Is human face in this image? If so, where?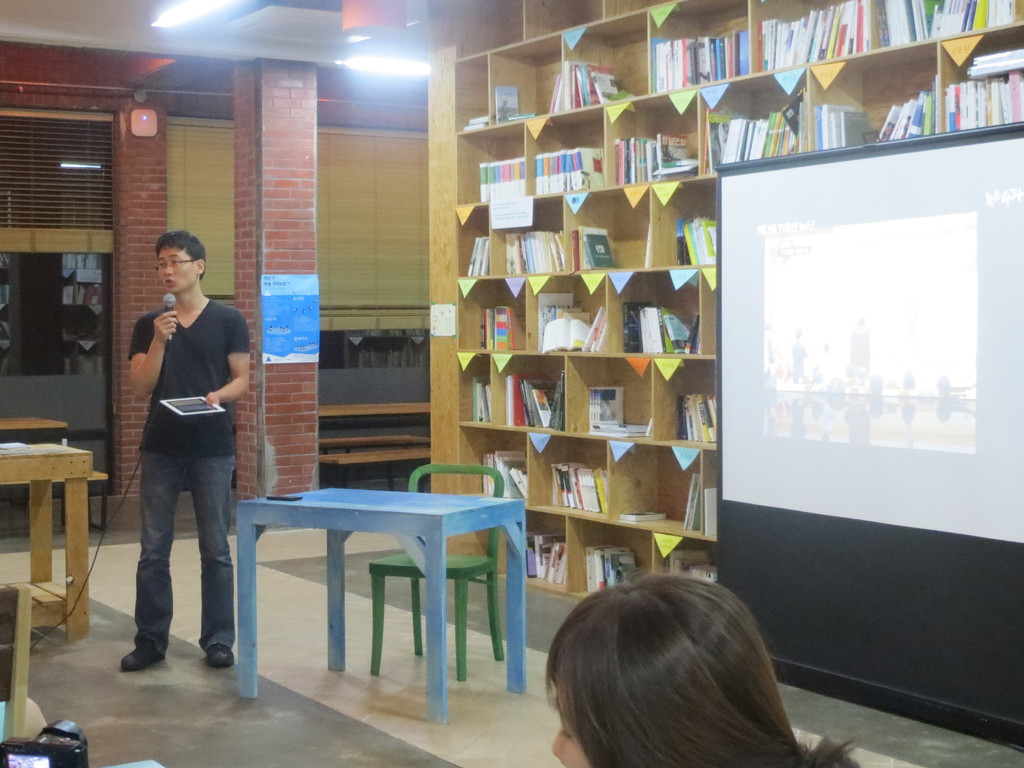
Yes, at <box>159,246,196,294</box>.
